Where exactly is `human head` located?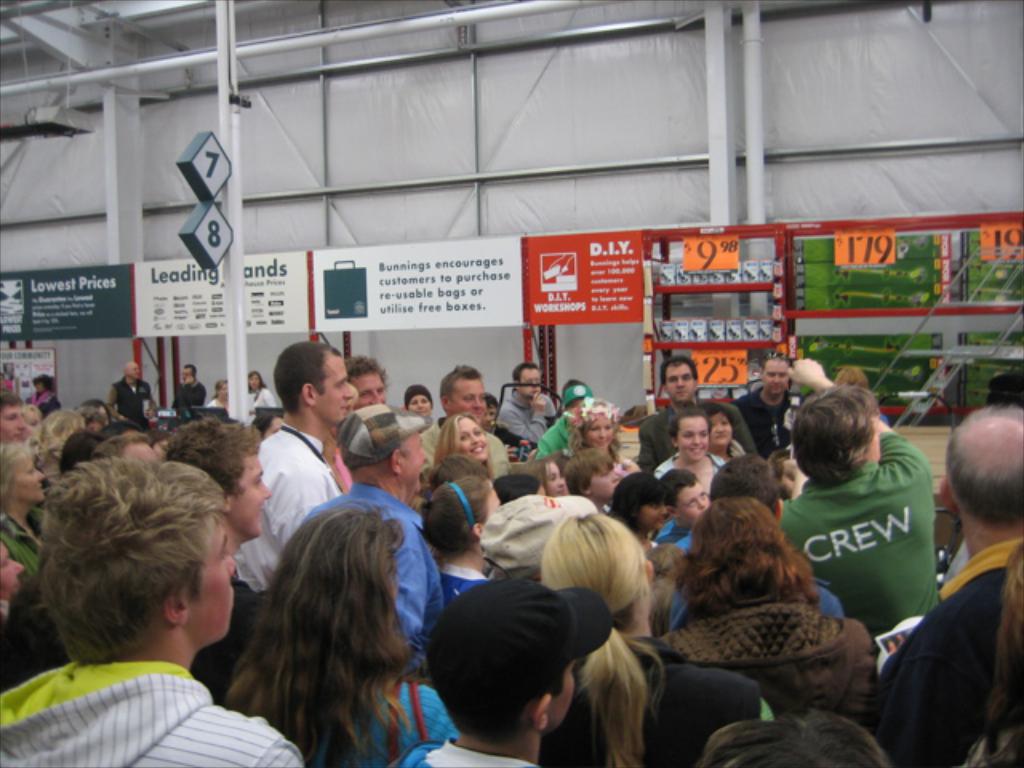
Its bounding box is region(421, 586, 622, 744).
